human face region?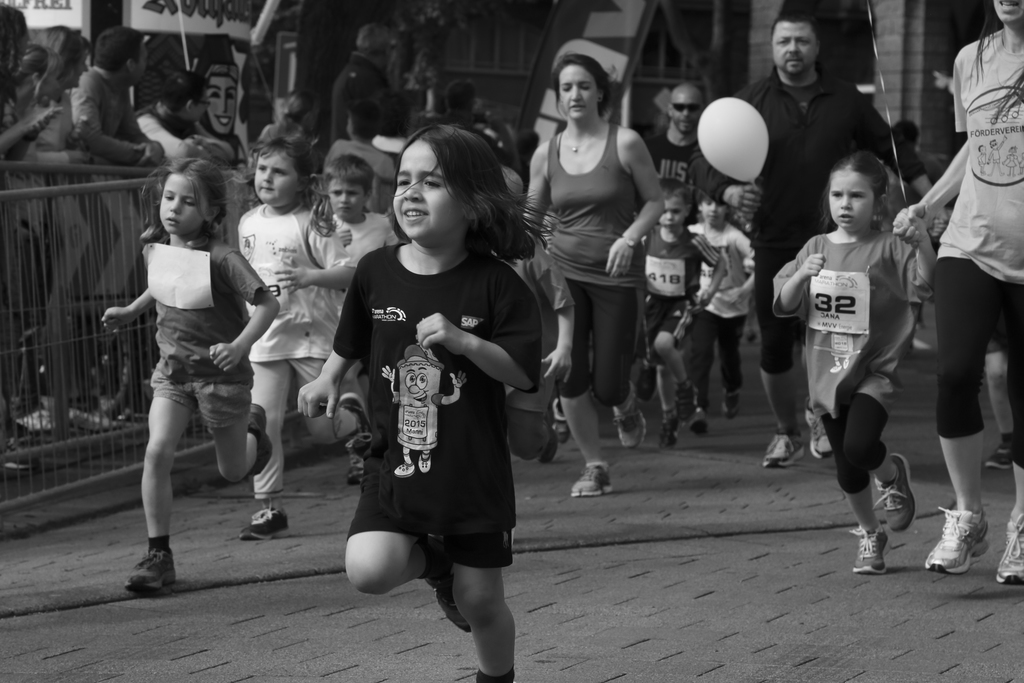
locate(774, 17, 817, 76)
